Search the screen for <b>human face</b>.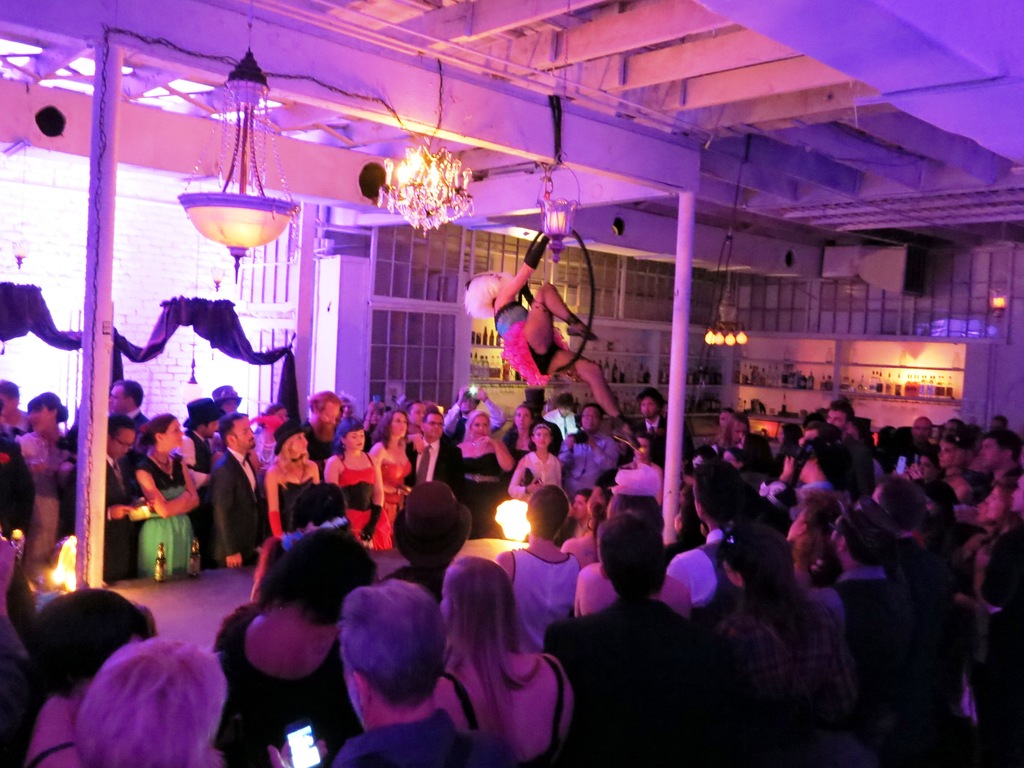
Found at <region>341, 426, 366, 450</region>.
